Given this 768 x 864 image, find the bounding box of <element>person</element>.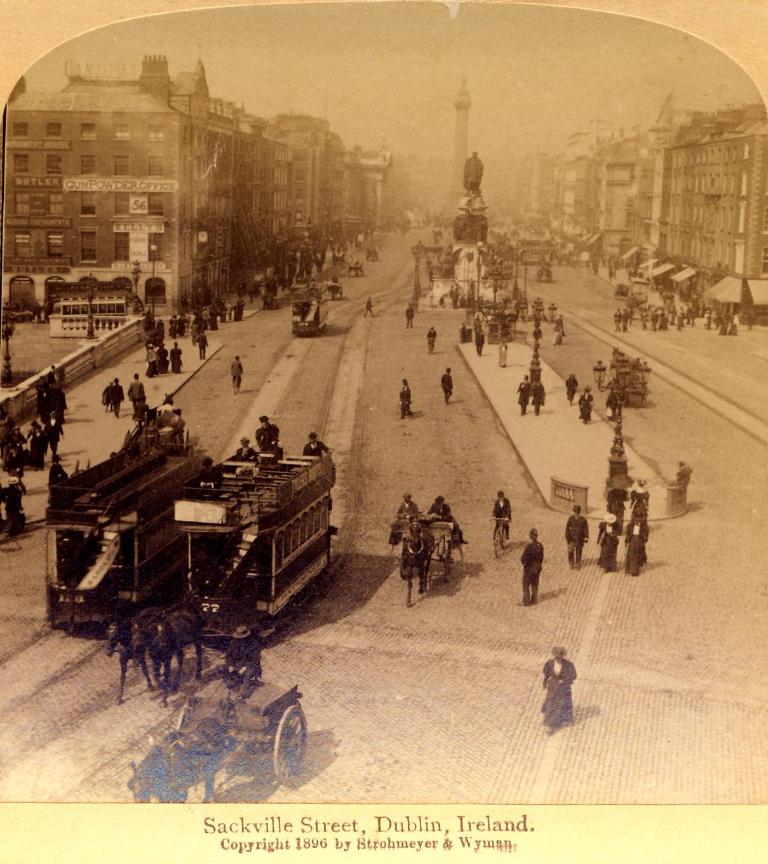
pyautogui.locateOnScreen(439, 365, 455, 407).
